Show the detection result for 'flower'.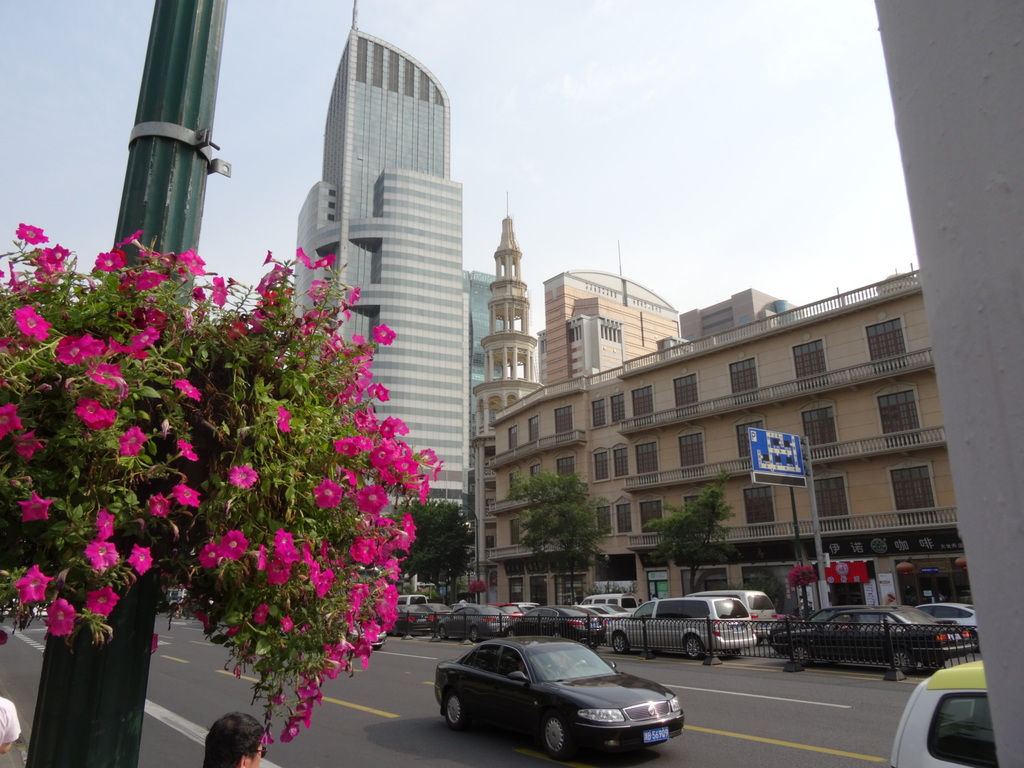
93, 504, 116, 543.
